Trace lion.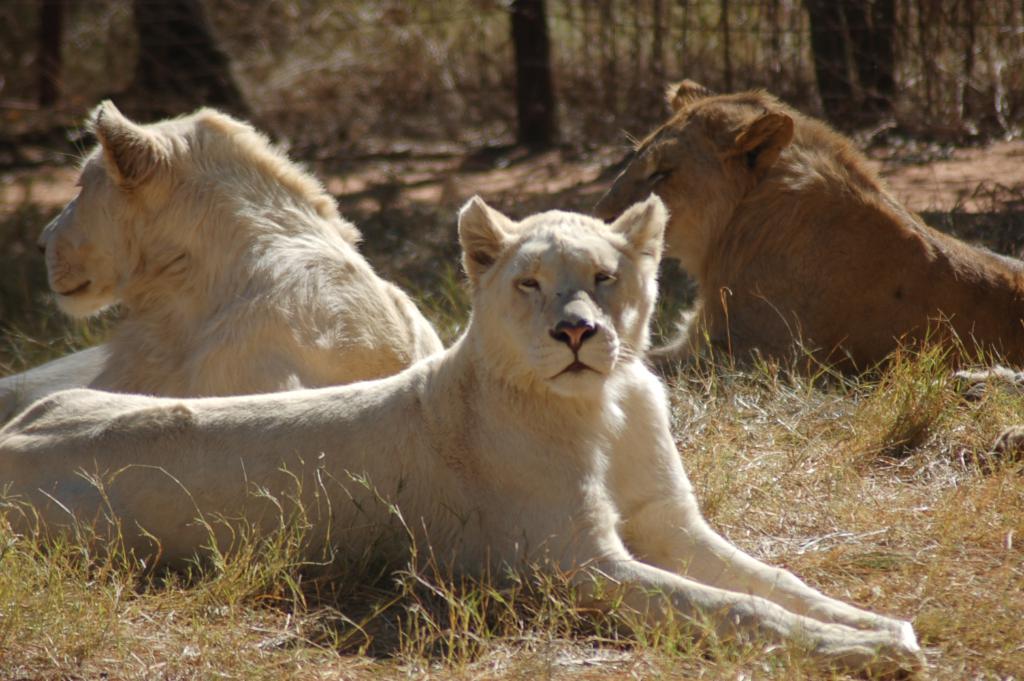
Traced to bbox=[0, 189, 927, 677].
